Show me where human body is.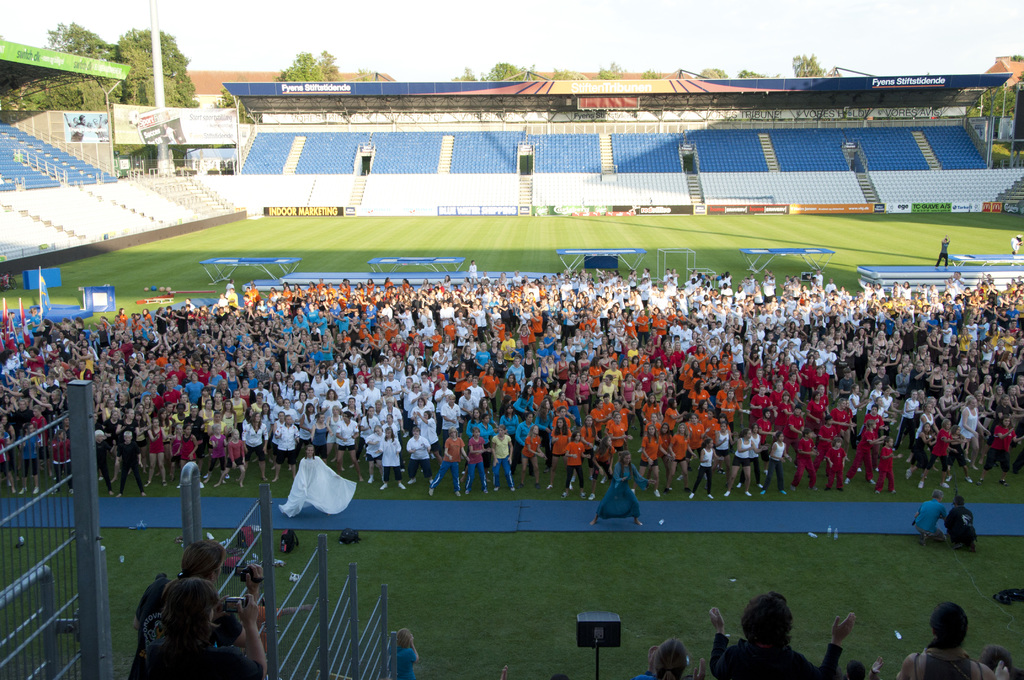
human body is at (x1=760, y1=271, x2=775, y2=298).
